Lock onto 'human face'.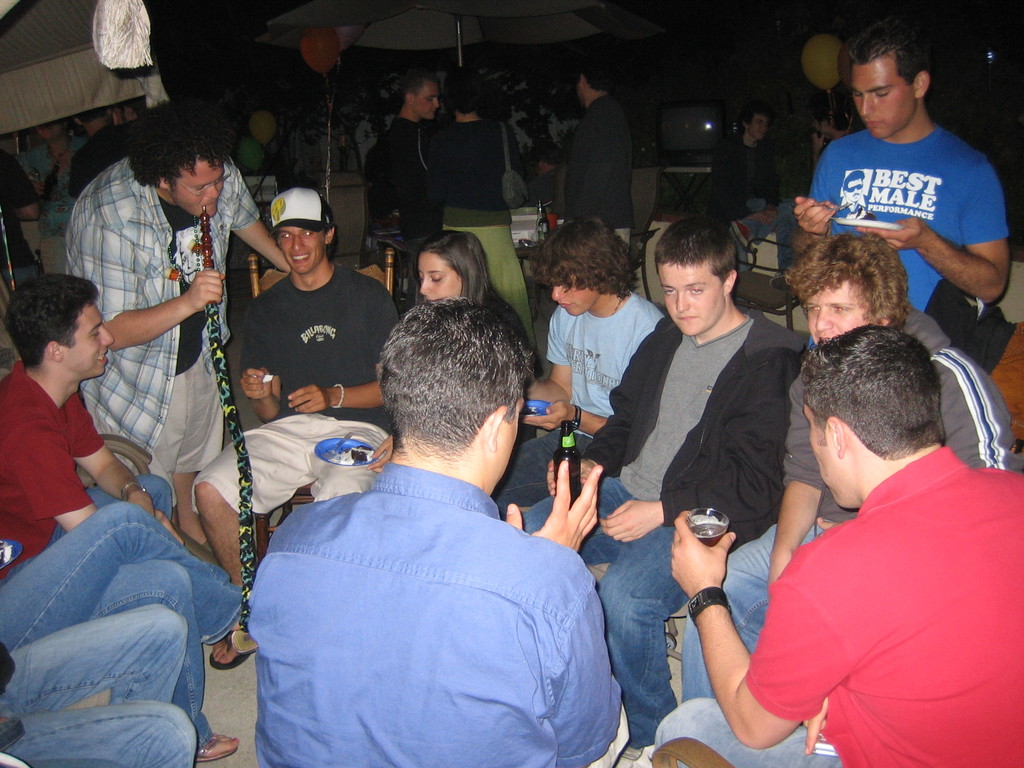
Locked: bbox=(656, 262, 723, 335).
